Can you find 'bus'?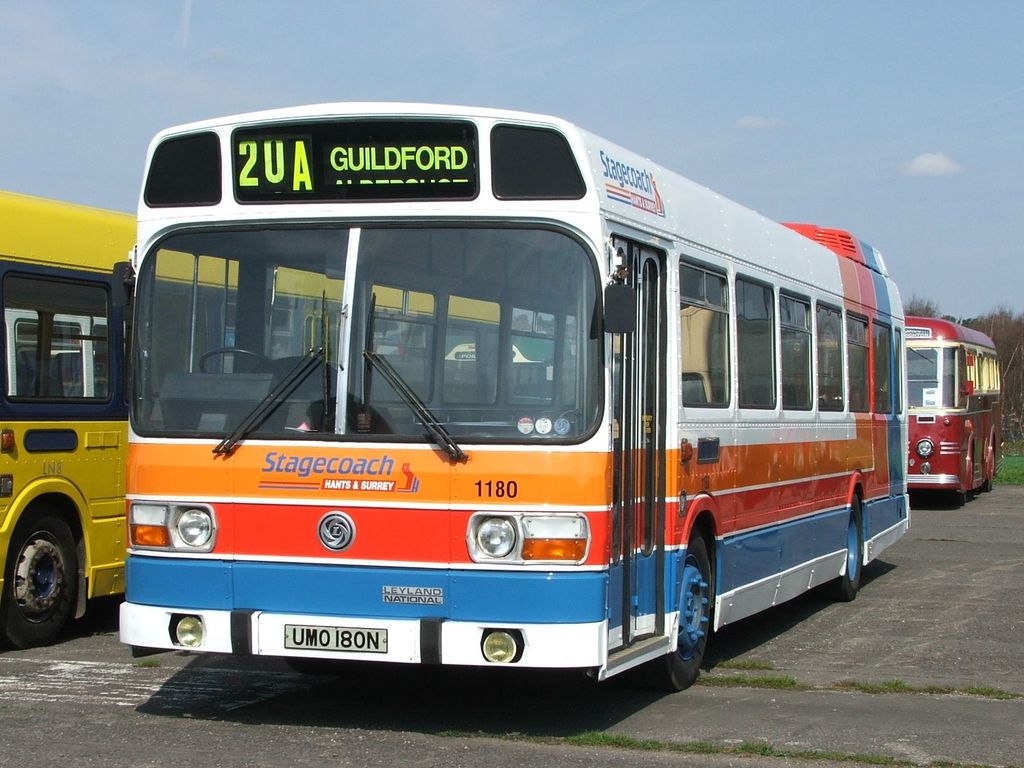
Yes, bounding box: crop(111, 99, 910, 692).
